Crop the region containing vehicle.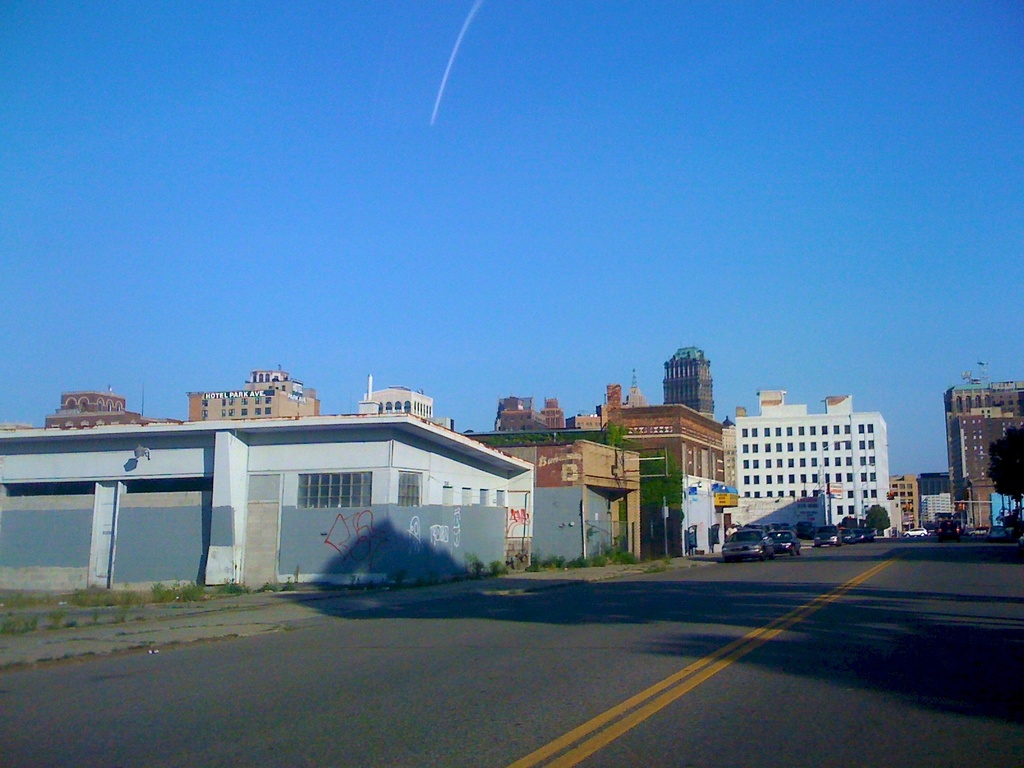
Crop region: BBox(900, 524, 927, 542).
